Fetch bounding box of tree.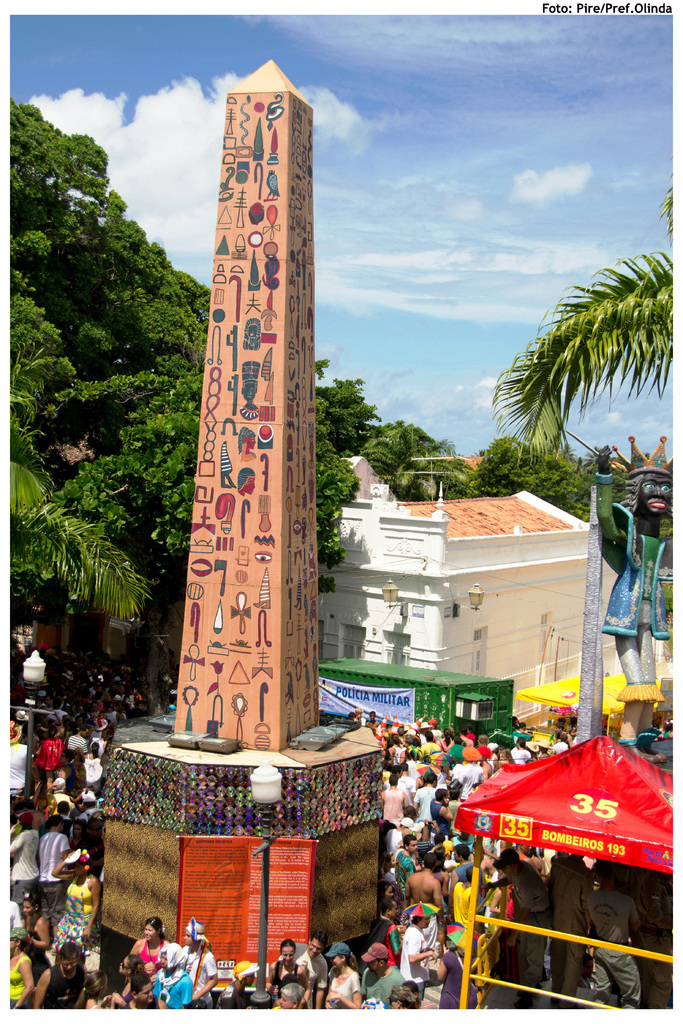
Bbox: box(474, 438, 628, 531).
